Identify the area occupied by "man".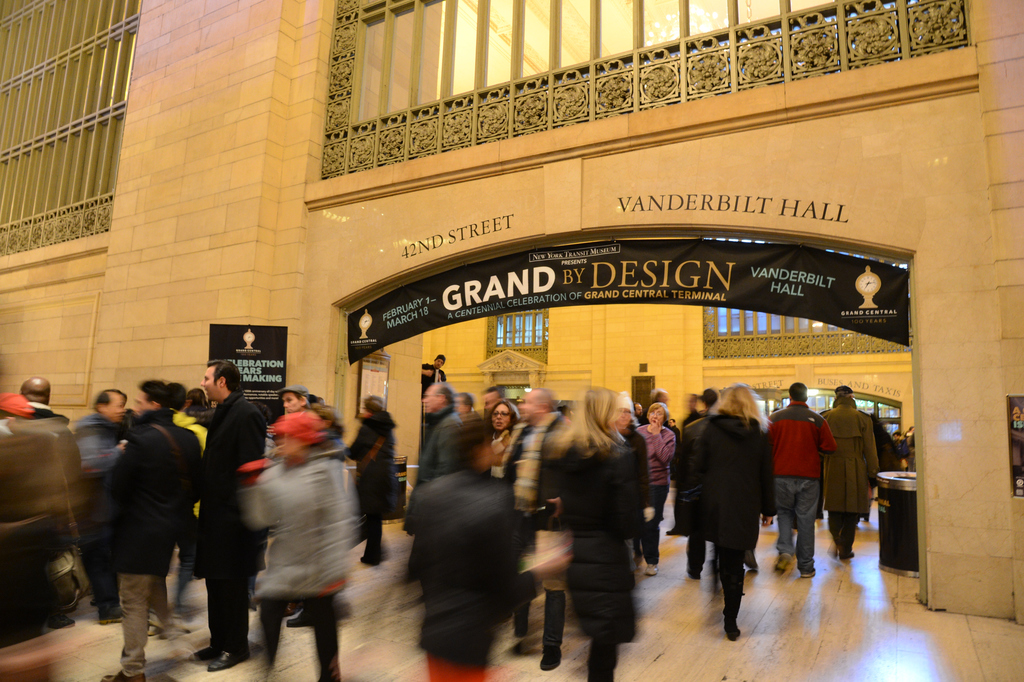
Area: l=181, t=354, r=266, b=670.
